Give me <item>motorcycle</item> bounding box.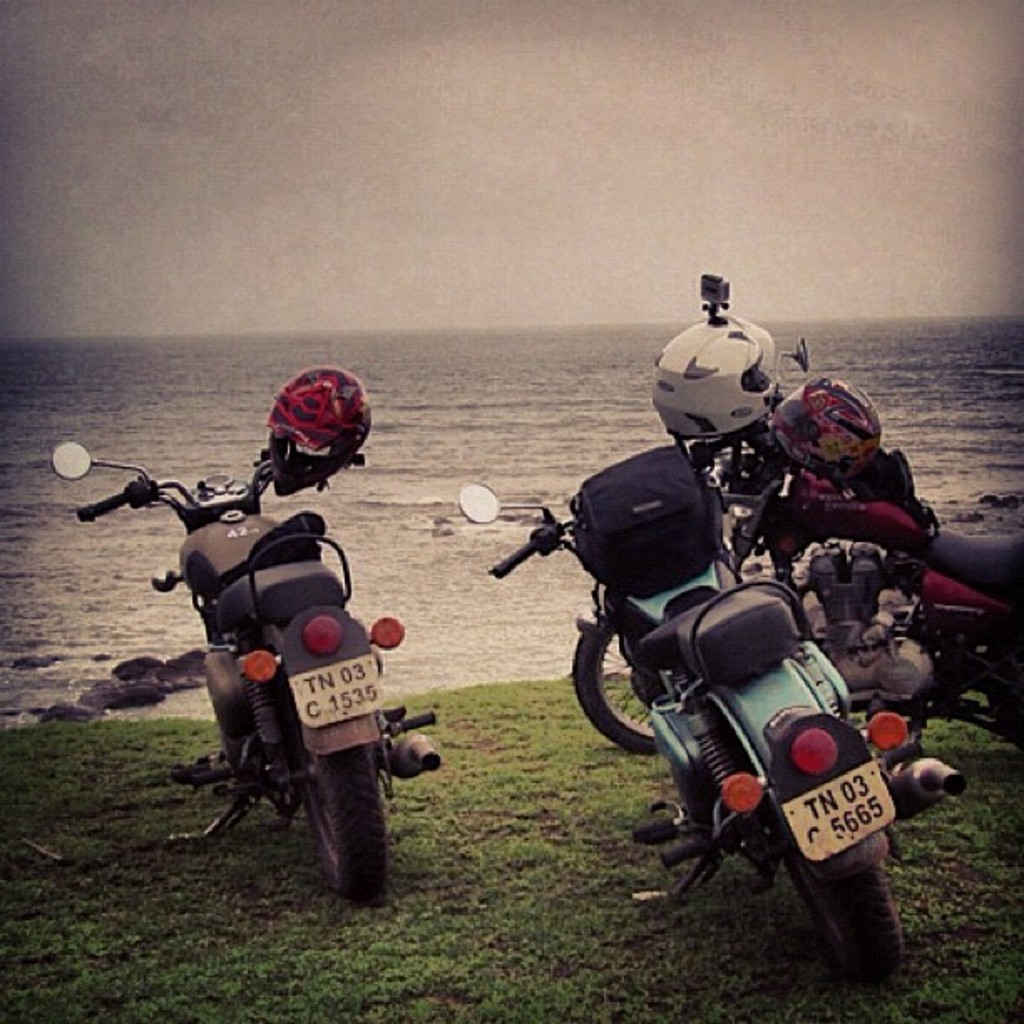
{"x1": 455, "y1": 440, "x2": 965, "y2": 972}.
